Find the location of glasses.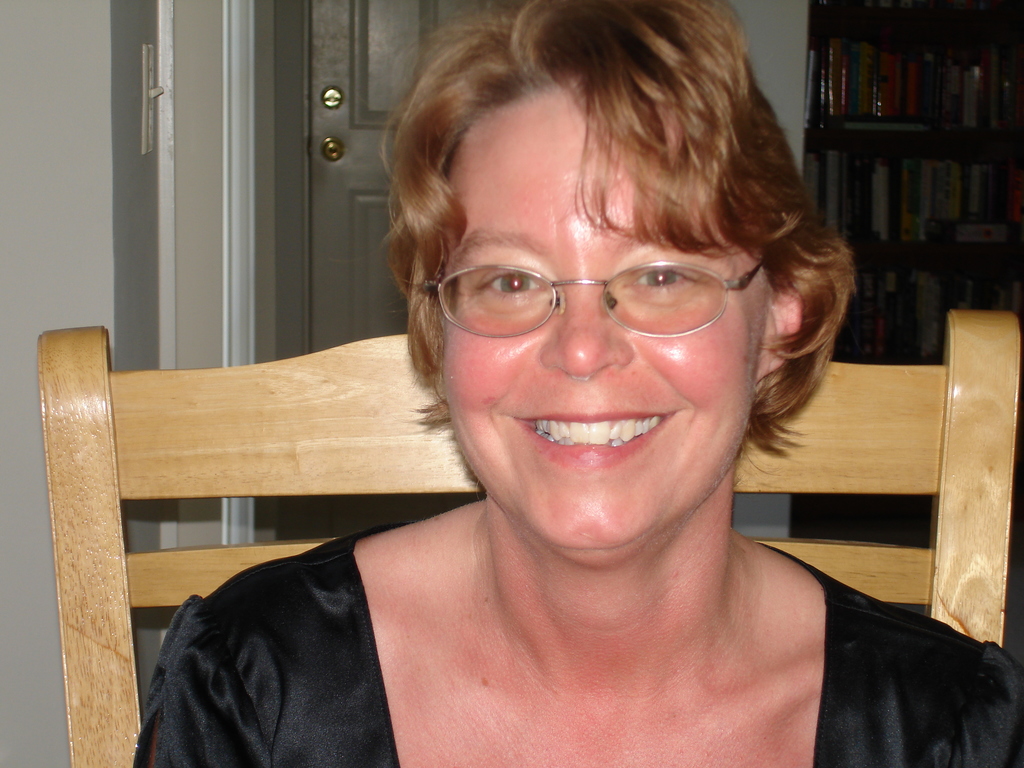
Location: x1=415 y1=237 x2=784 y2=333.
